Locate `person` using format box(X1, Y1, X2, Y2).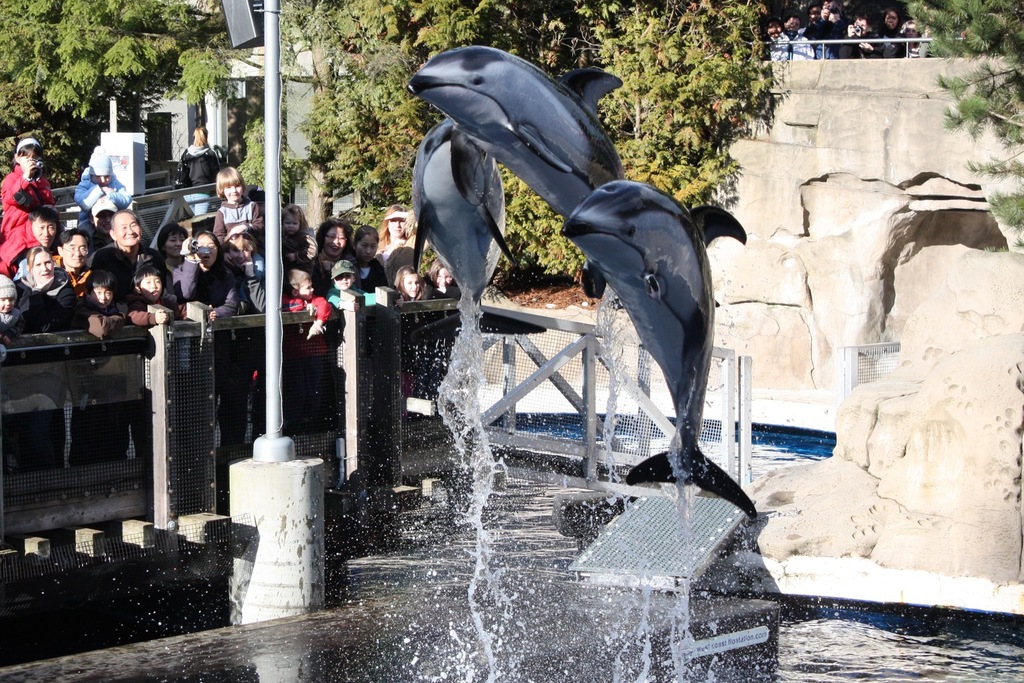
box(123, 260, 216, 325).
